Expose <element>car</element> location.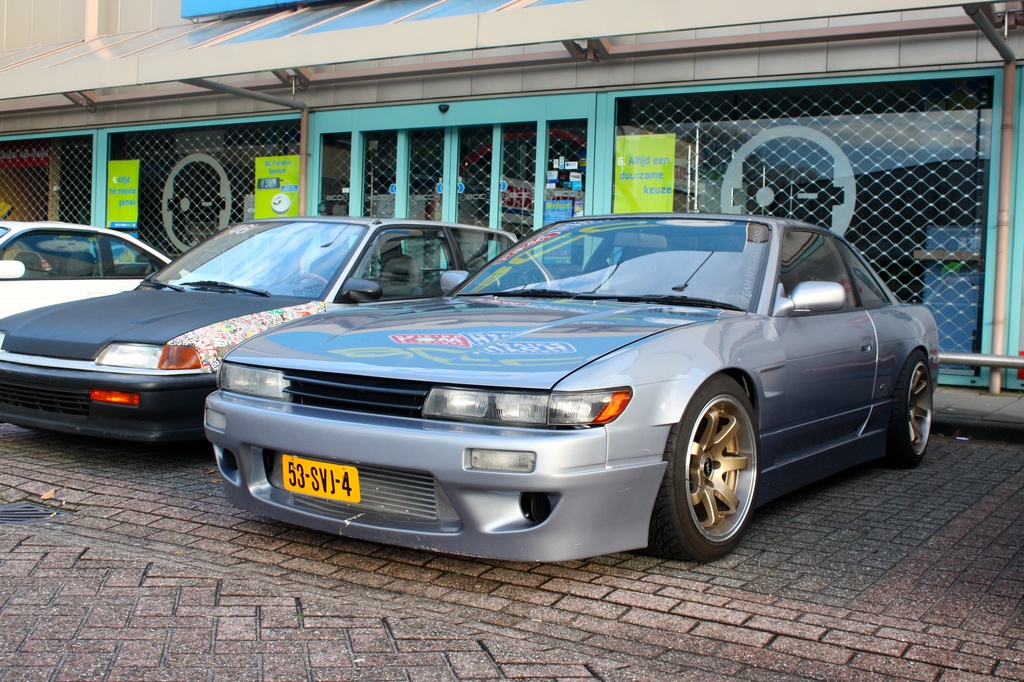
Exposed at [194, 206, 948, 571].
